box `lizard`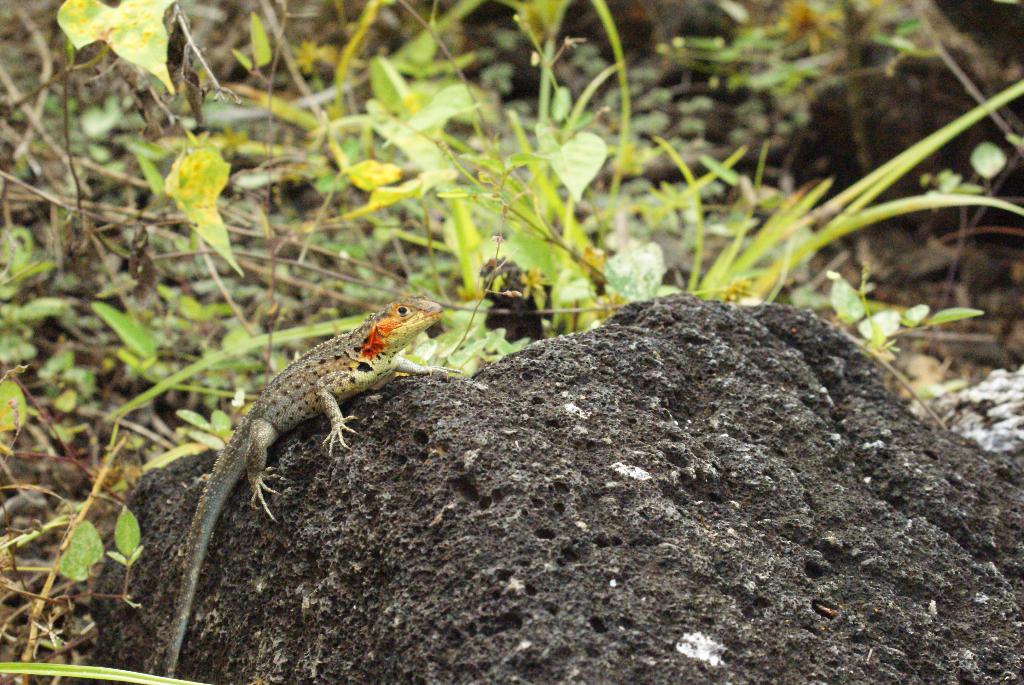
{"left": 166, "top": 291, "right": 460, "bottom": 679}
